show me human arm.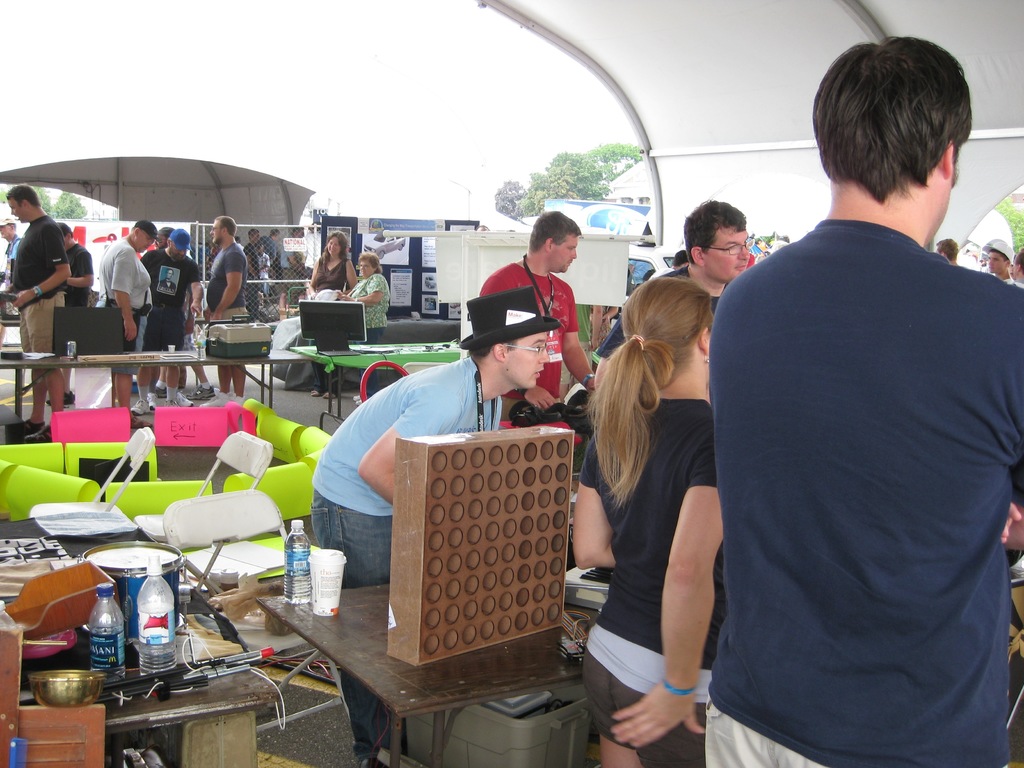
human arm is here: box=[607, 422, 726, 747].
